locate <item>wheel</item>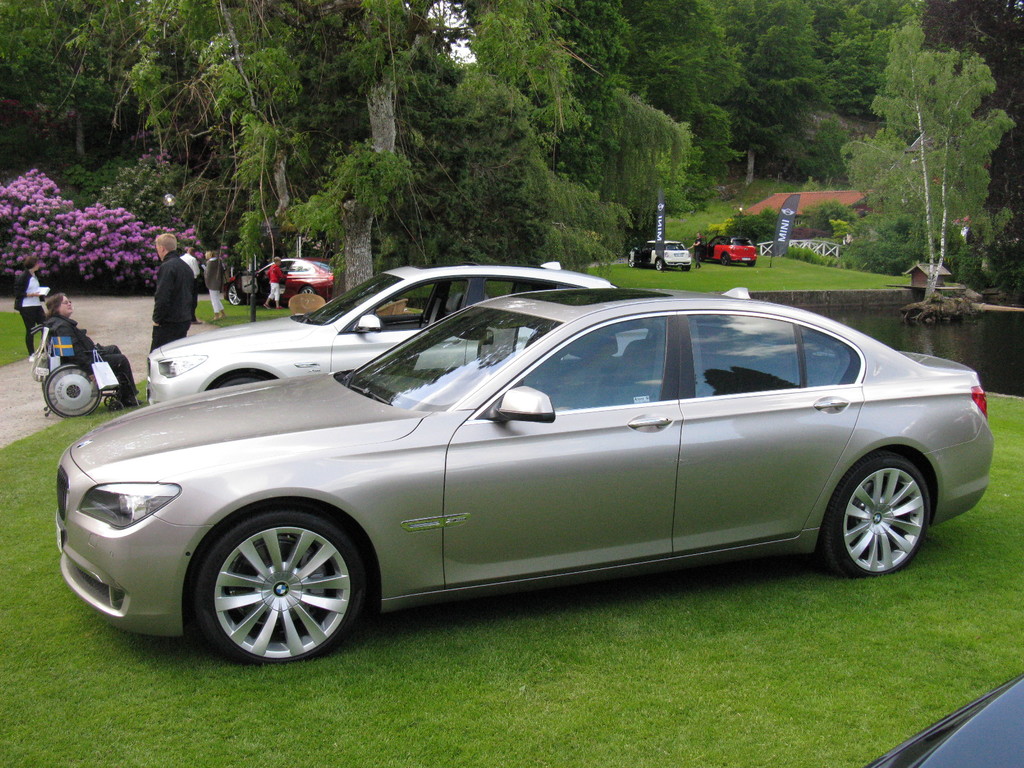
box(182, 508, 367, 663)
